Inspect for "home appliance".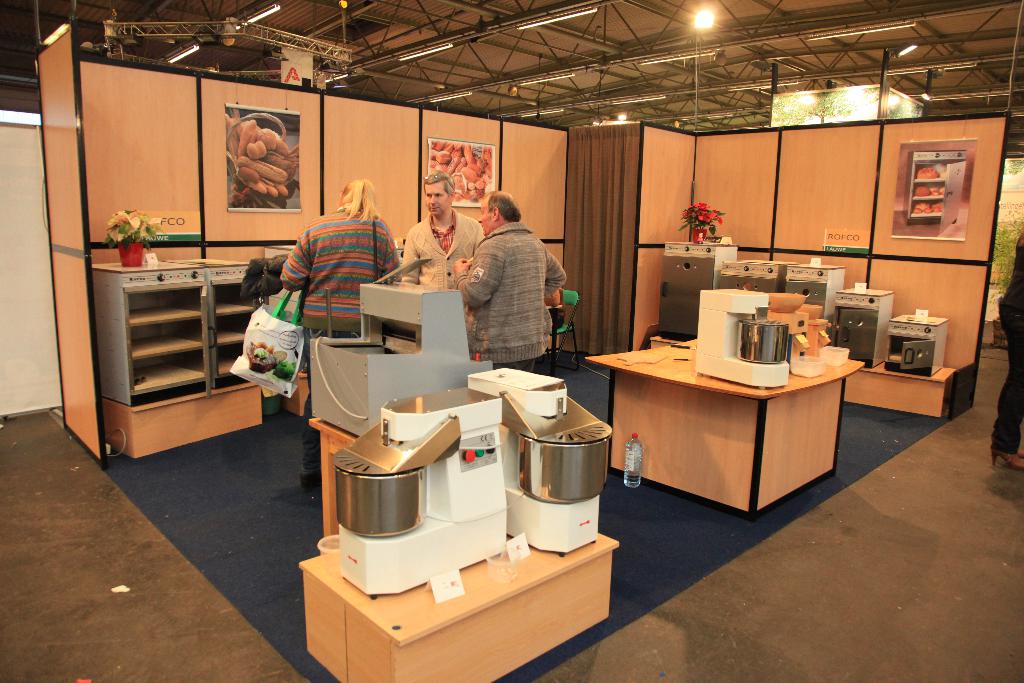
Inspection: x1=509 y1=410 x2=620 y2=568.
